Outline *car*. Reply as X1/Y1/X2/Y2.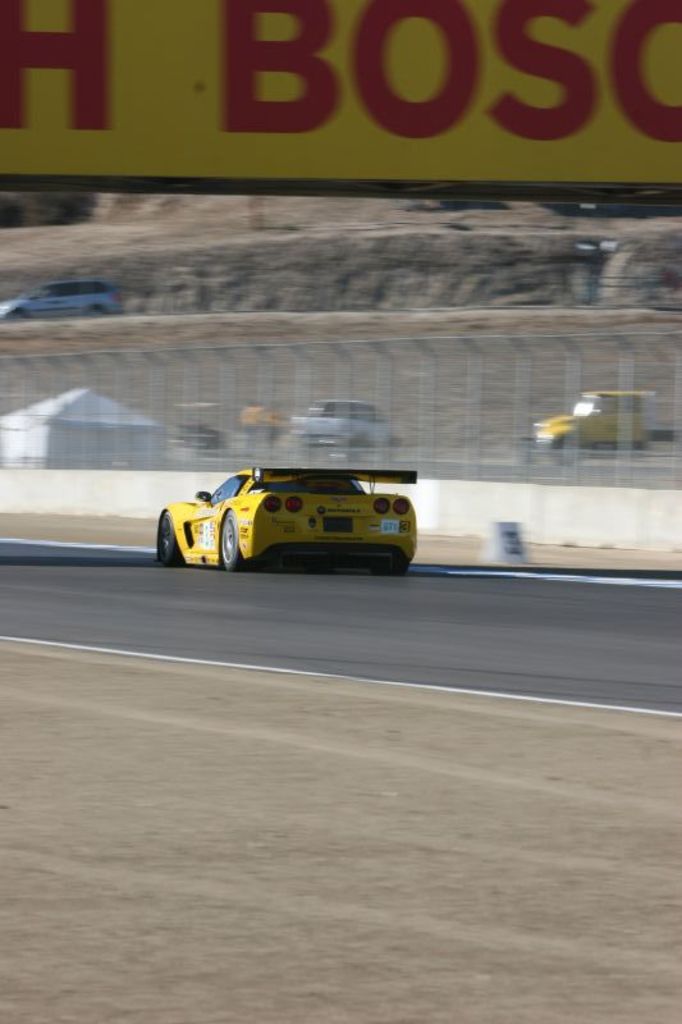
0/276/123/320.
